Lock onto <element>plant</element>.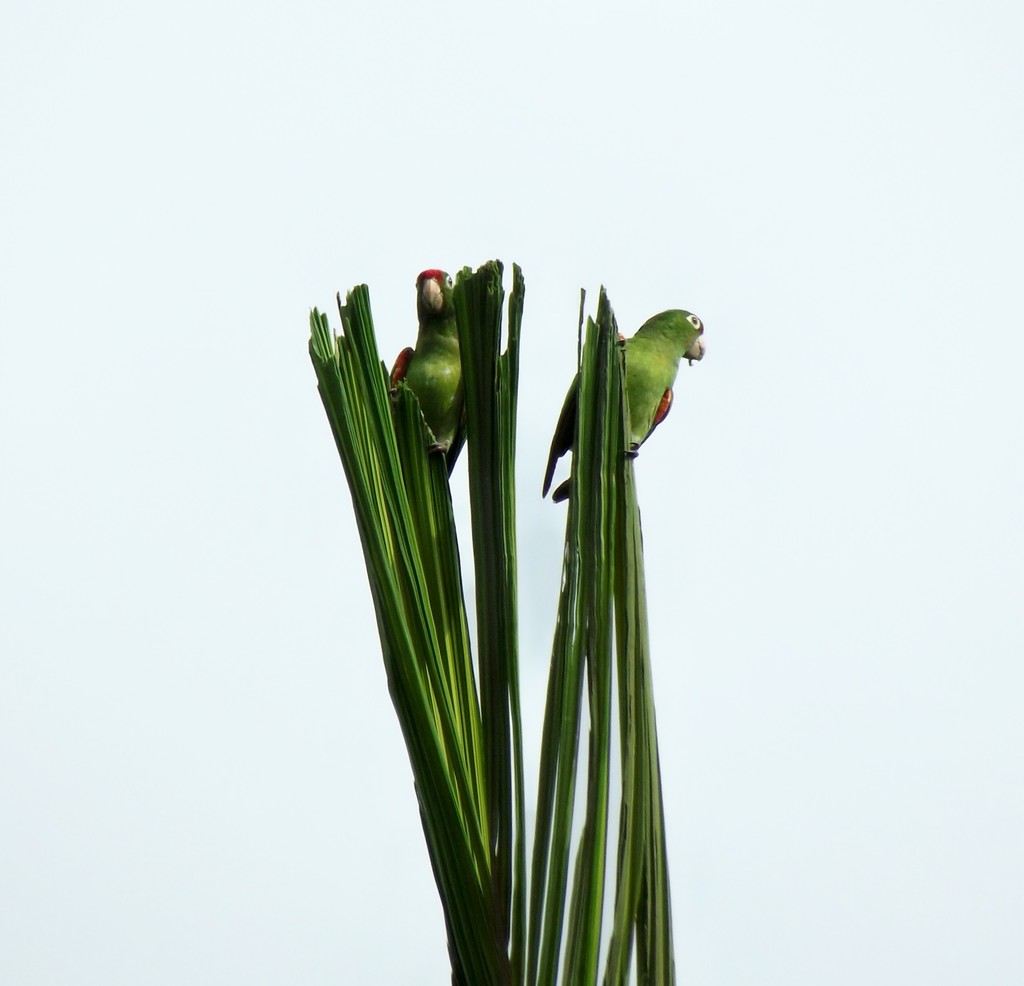
Locked: (x1=303, y1=257, x2=675, y2=985).
